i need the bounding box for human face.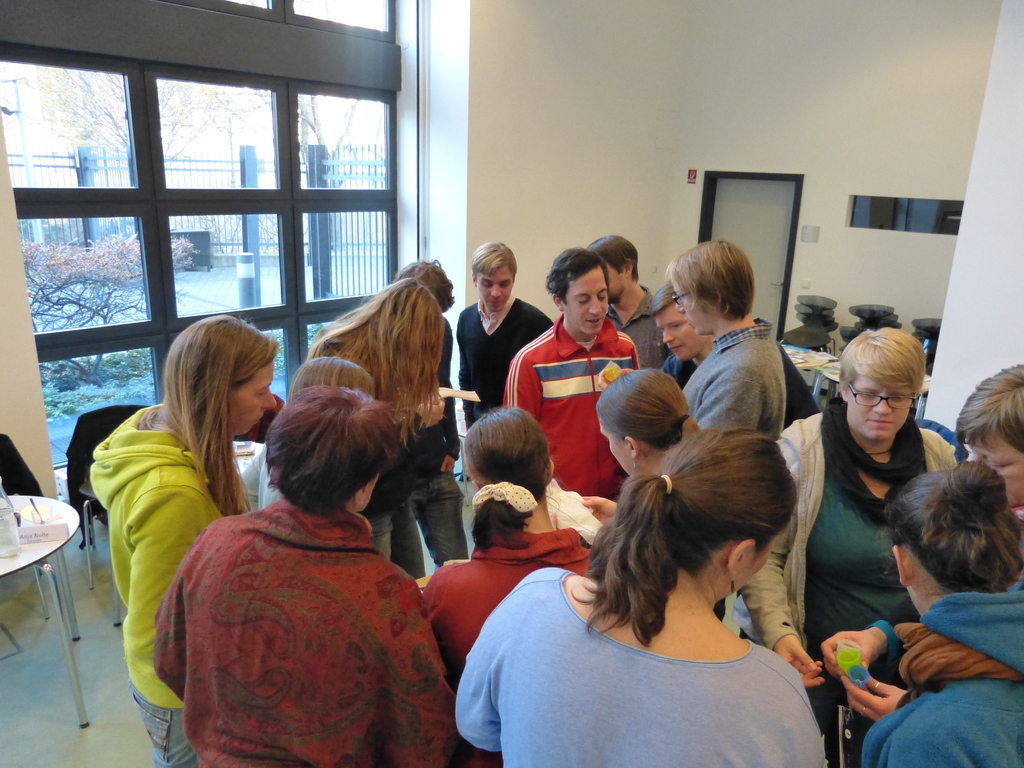
Here it is: [left=657, top=305, right=705, bottom=361].
